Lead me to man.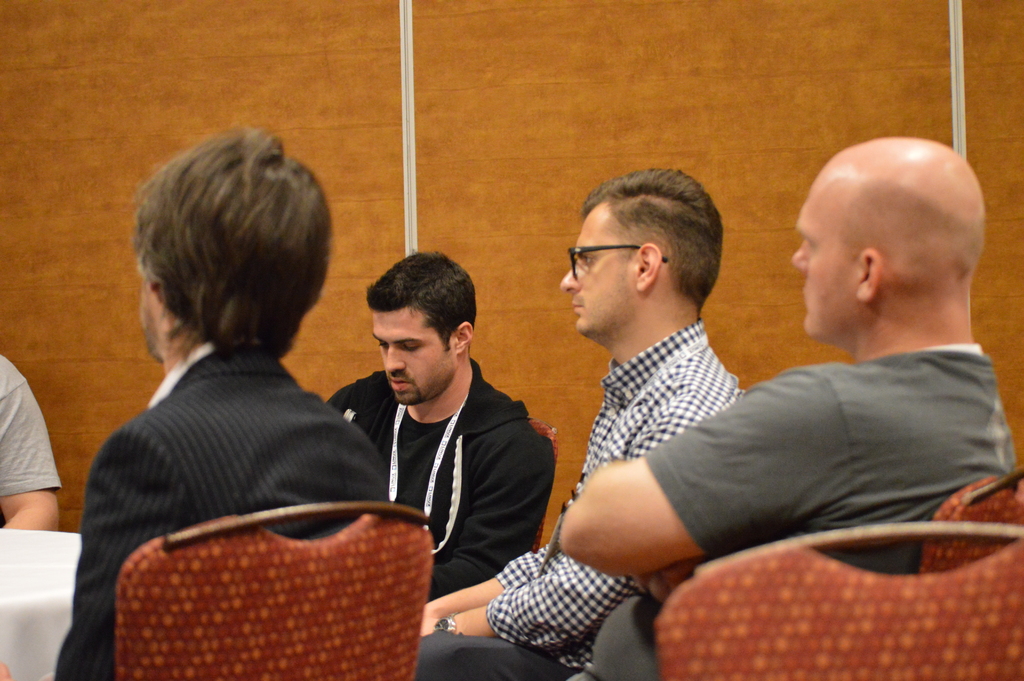
Lead to BBox(325, 246, 563, 603).
